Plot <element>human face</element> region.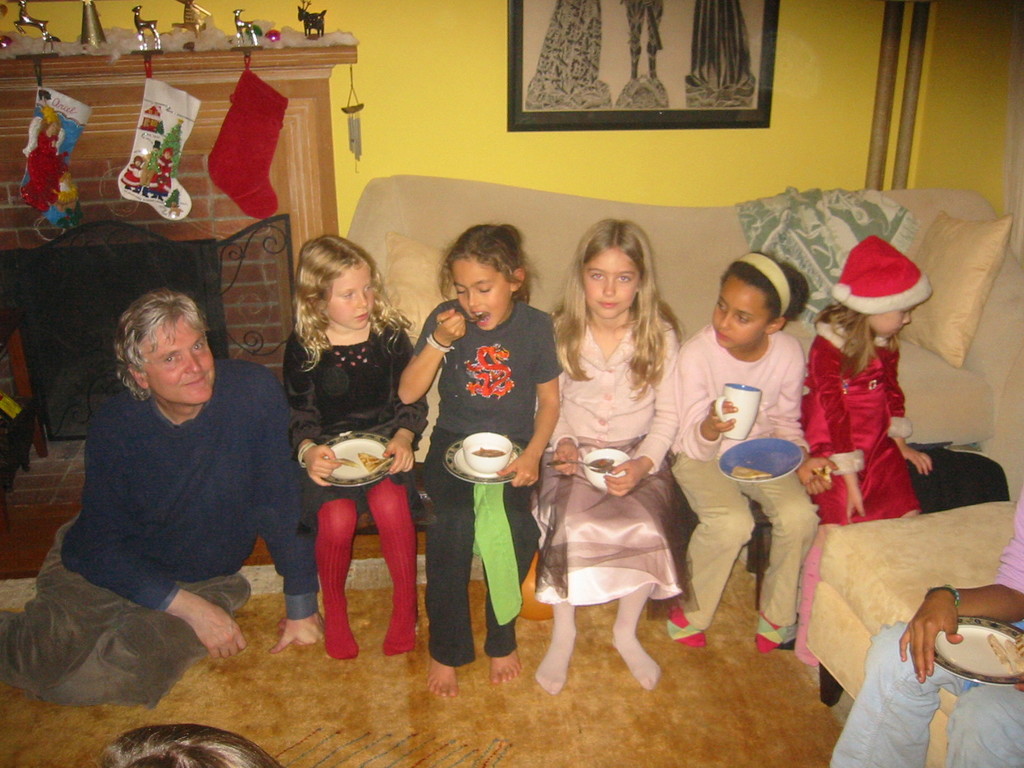
Plotted at left=871, top=307, right=912, bottom=340.
